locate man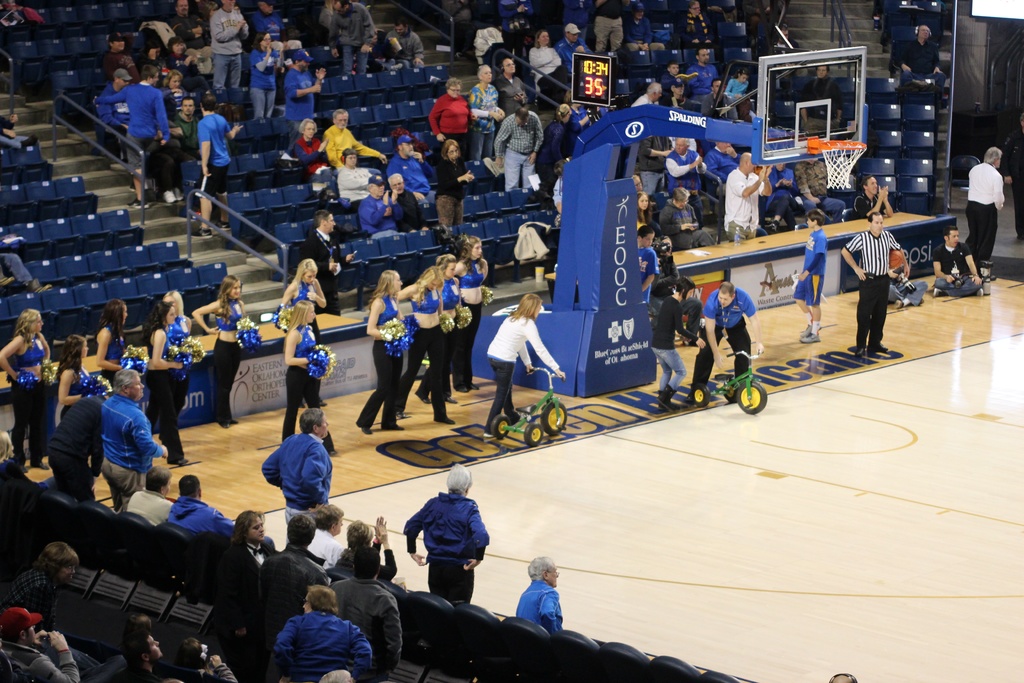
130/468/170/525
